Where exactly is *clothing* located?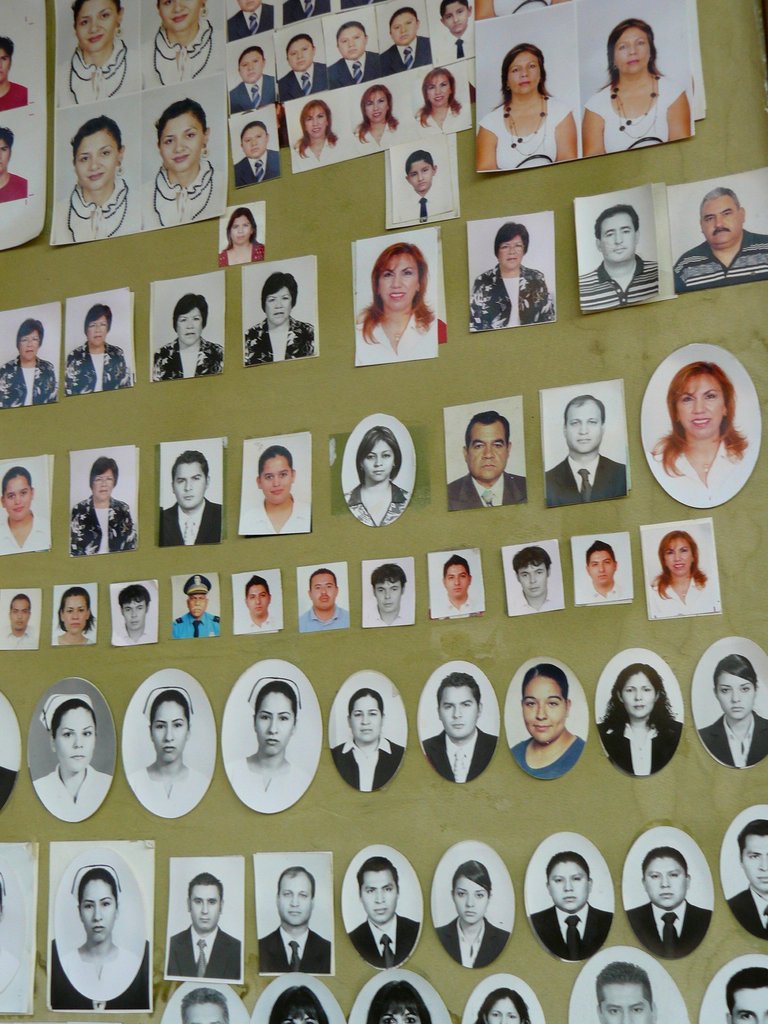
Its bounding box is BBox(239, 497, 309, 534).
